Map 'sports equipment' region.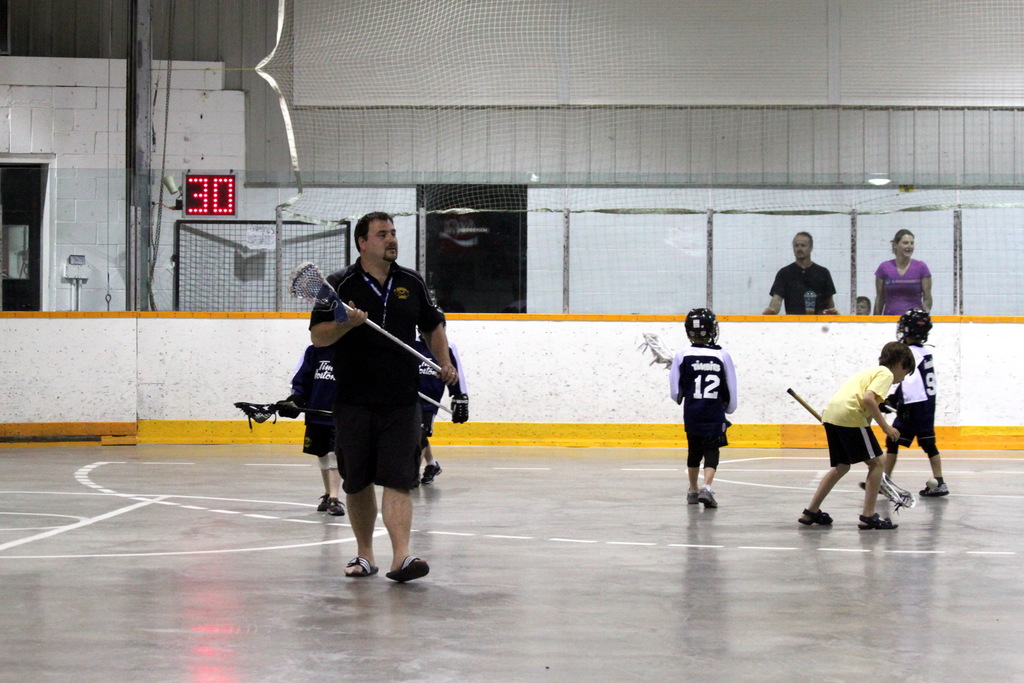
Mapped to region(285, 260, 444, 377).
